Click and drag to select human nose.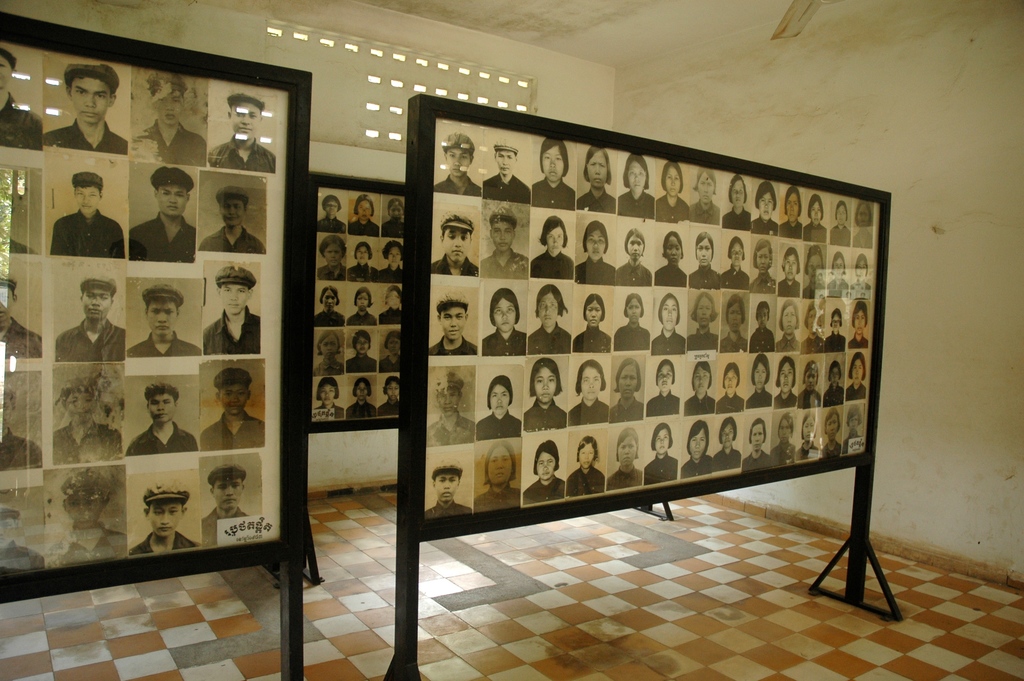
Selection: [450,316,454,327].
